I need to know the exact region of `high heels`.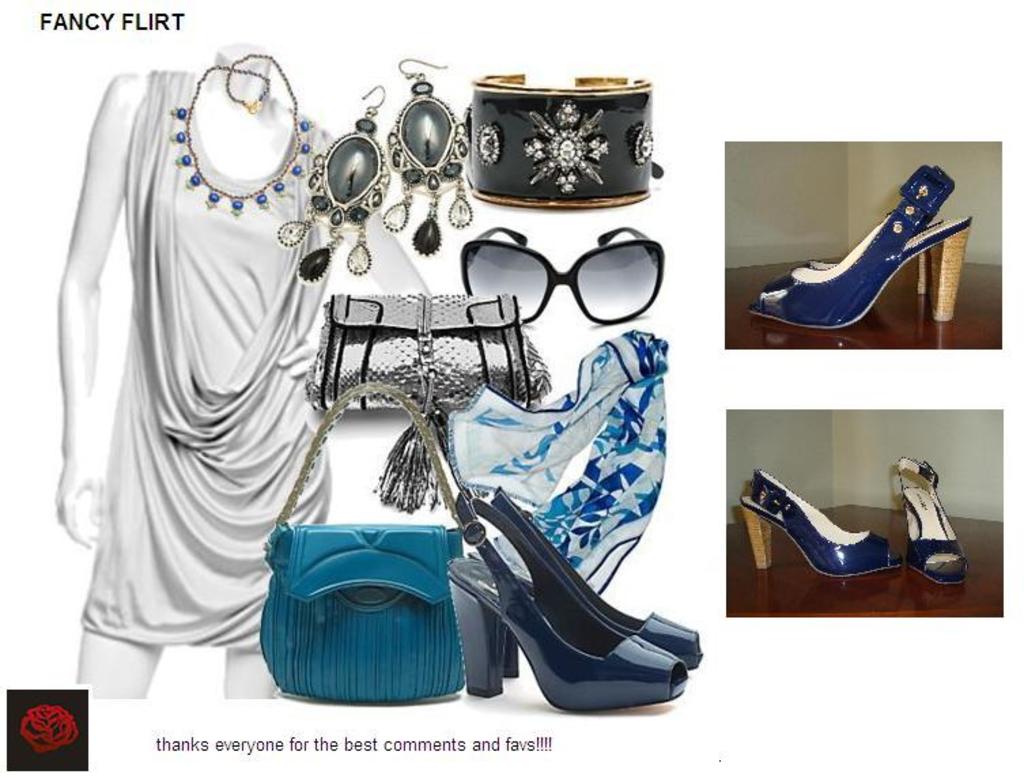
Region: x1=449, y1=488, x2=685, y2=710.
